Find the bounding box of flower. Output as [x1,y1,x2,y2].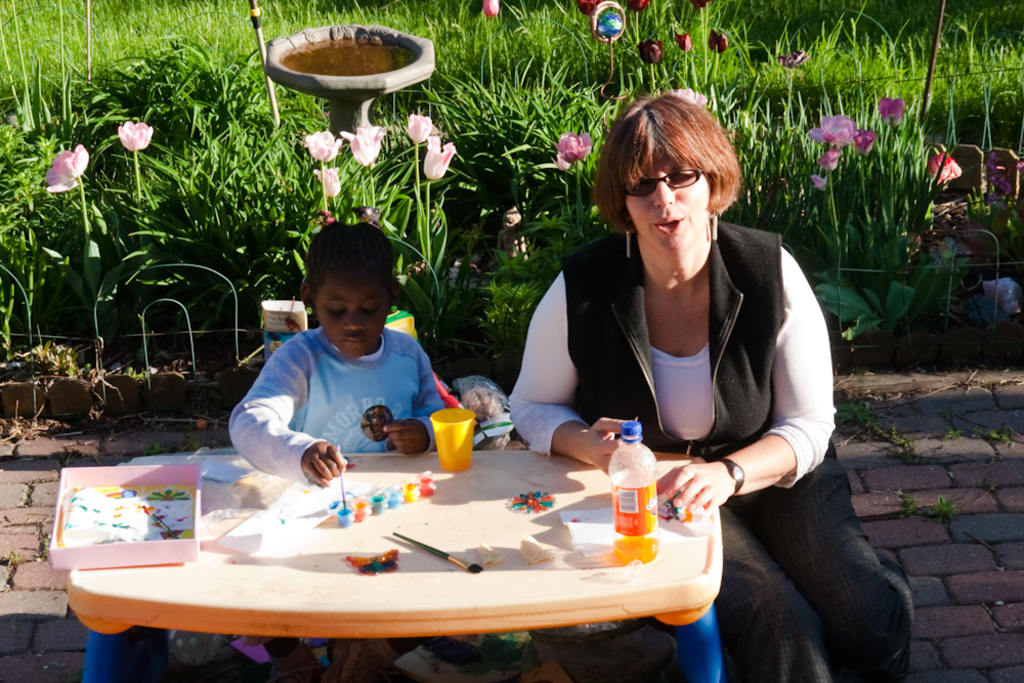
[706,35,724,50].
